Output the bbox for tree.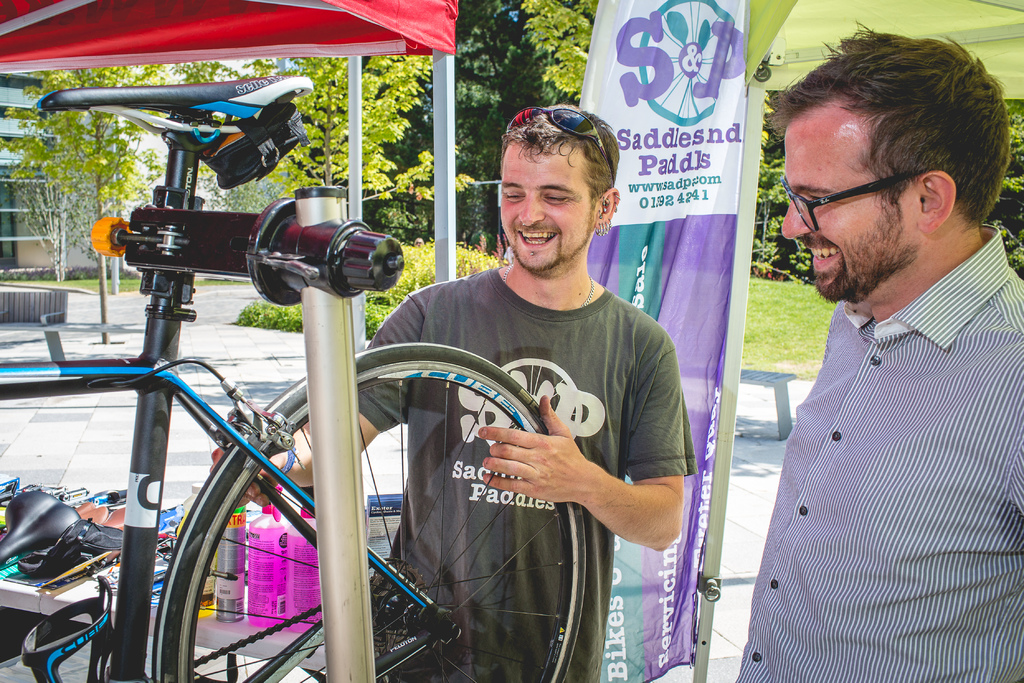
177/55/443/195.
